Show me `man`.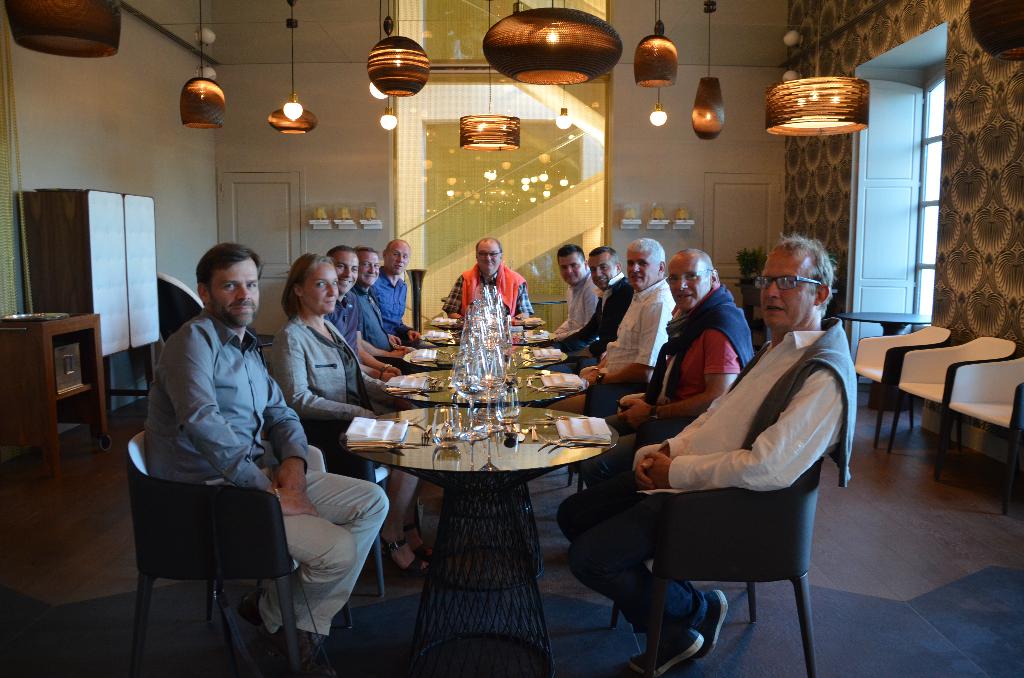
`man` is here: x1=544 y1=236 x2=682 y2=417.
